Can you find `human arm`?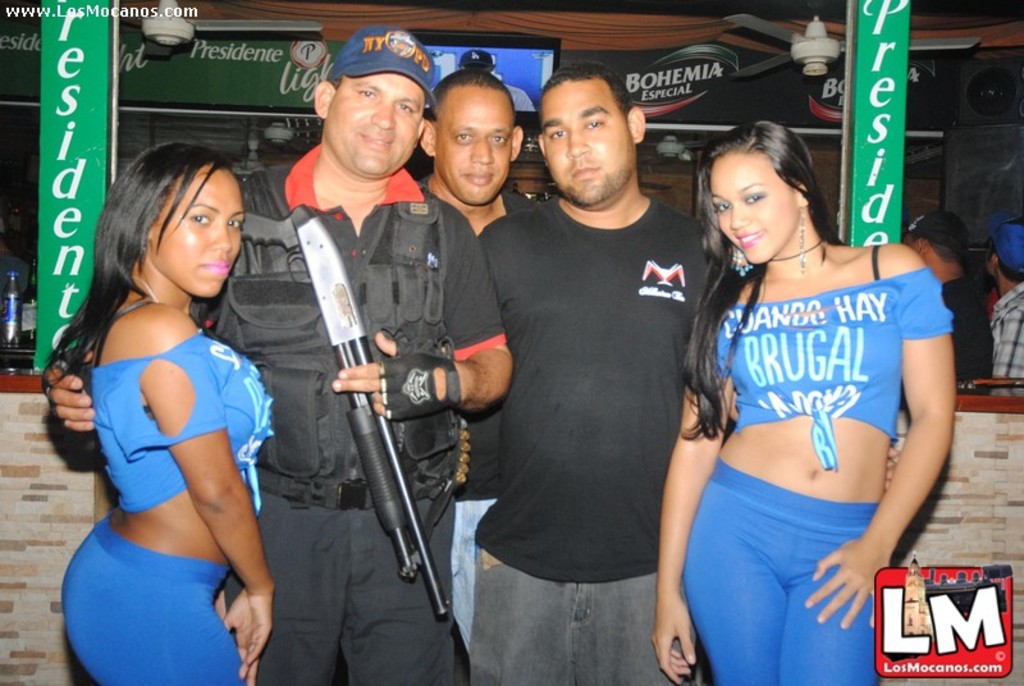
Yes, bounding box: bbox=[131, 328, 260, 685].
